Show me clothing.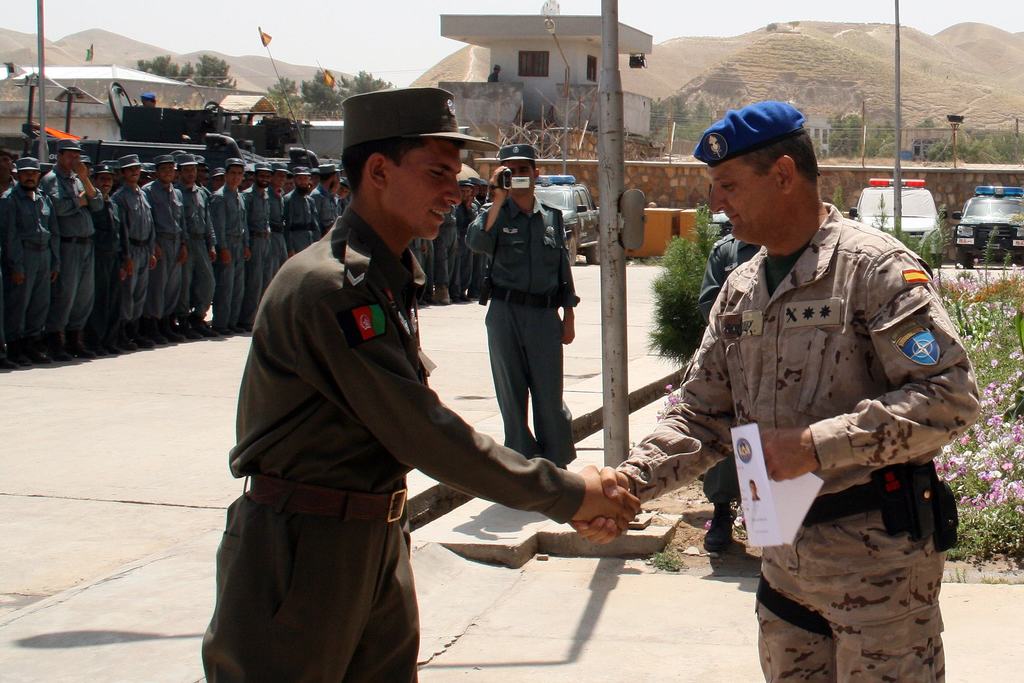
clothing is here: 175/185/223/348.
